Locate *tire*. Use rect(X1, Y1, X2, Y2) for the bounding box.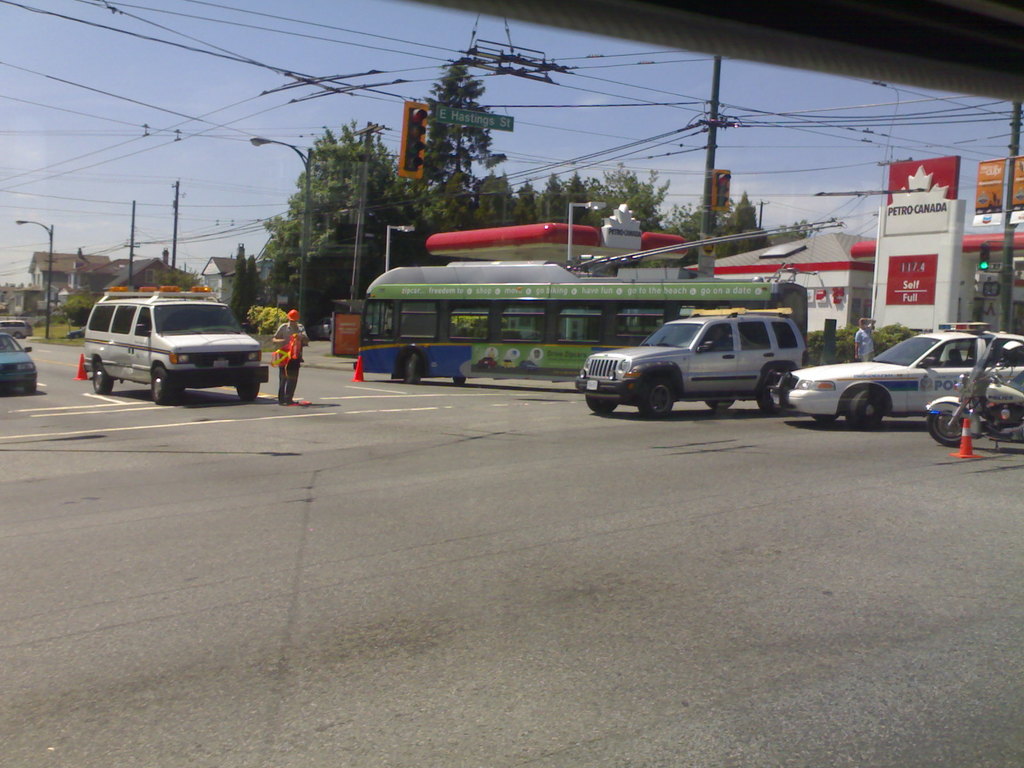
rect(587, 395, 620, 413).
